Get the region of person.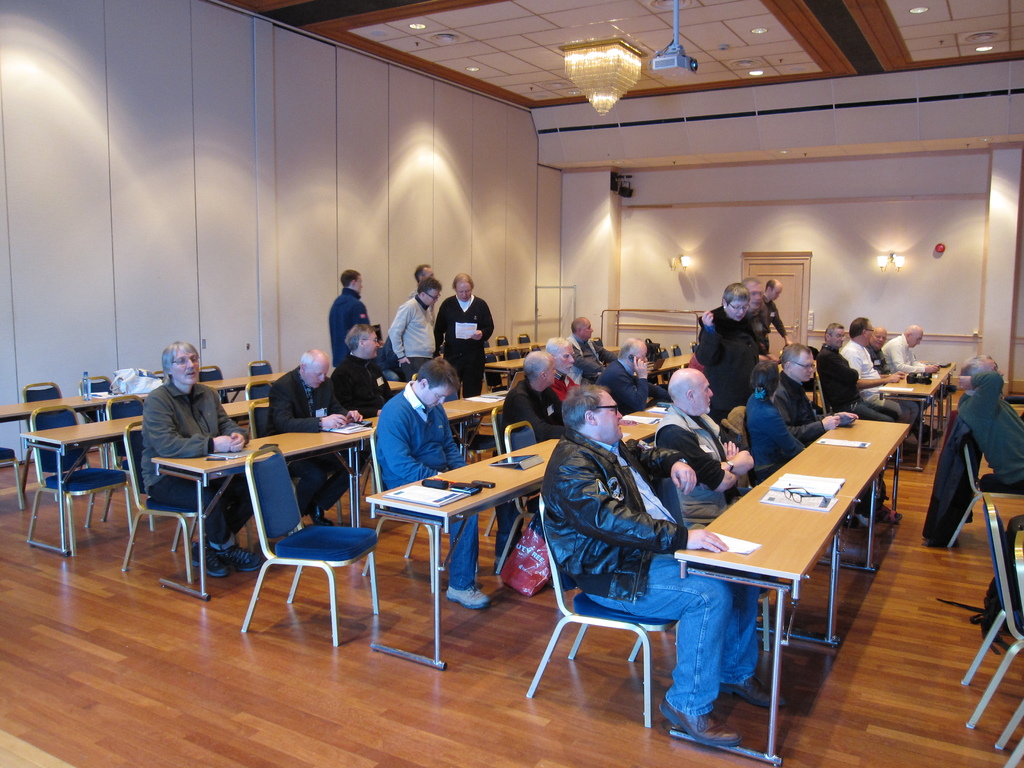
detection(745, 347, 860, 447).
